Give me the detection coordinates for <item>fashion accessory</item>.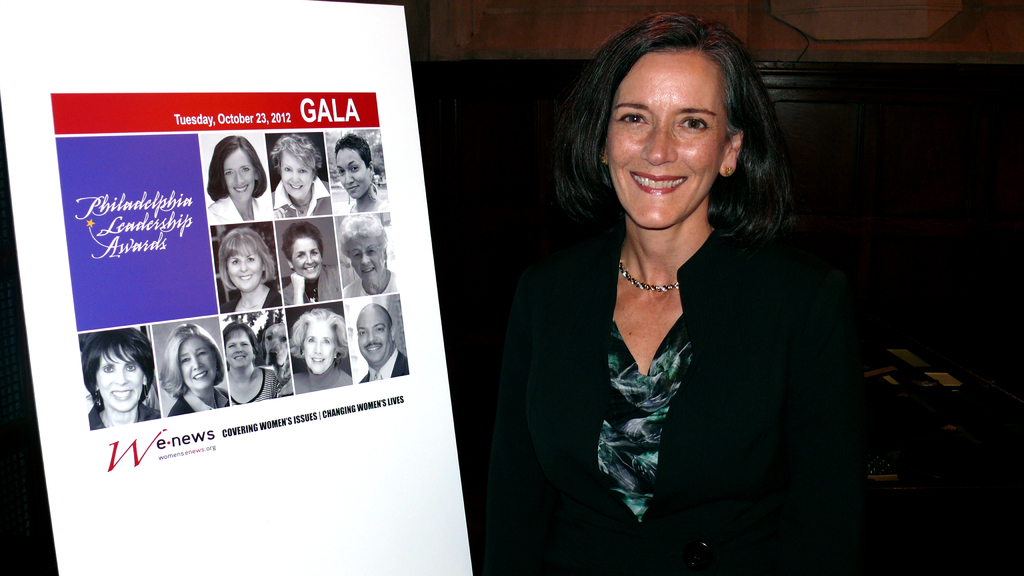
BBox(604, 156, 609, 166).
